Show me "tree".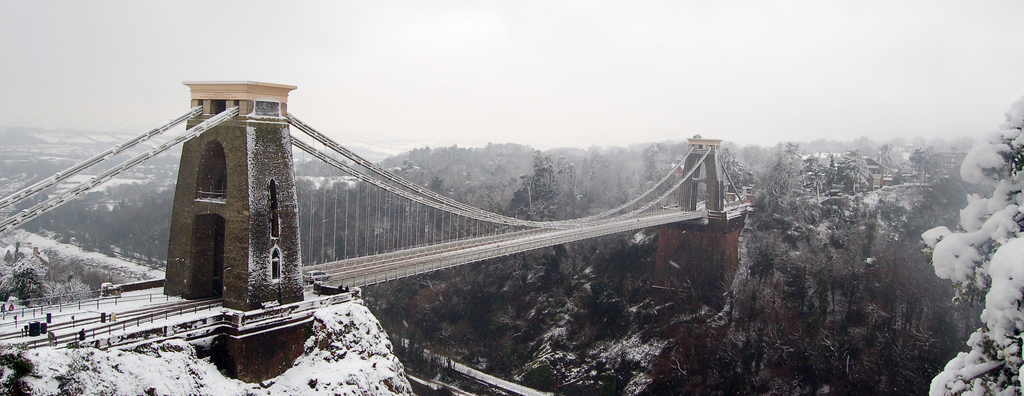
"tree" is here: region(883, 95, 1023, 388).
